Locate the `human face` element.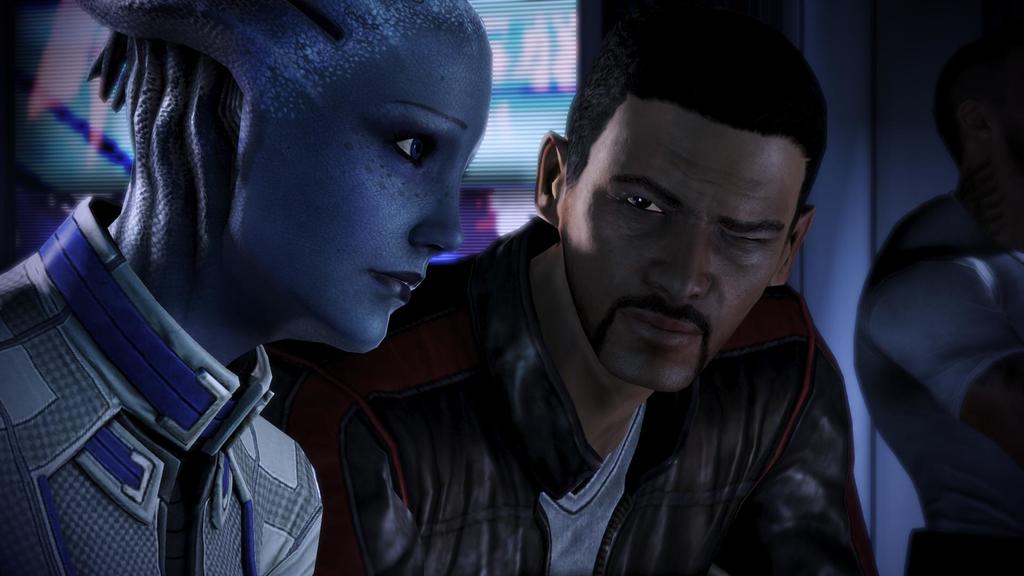
Element bbox: [561,106,796,402].
